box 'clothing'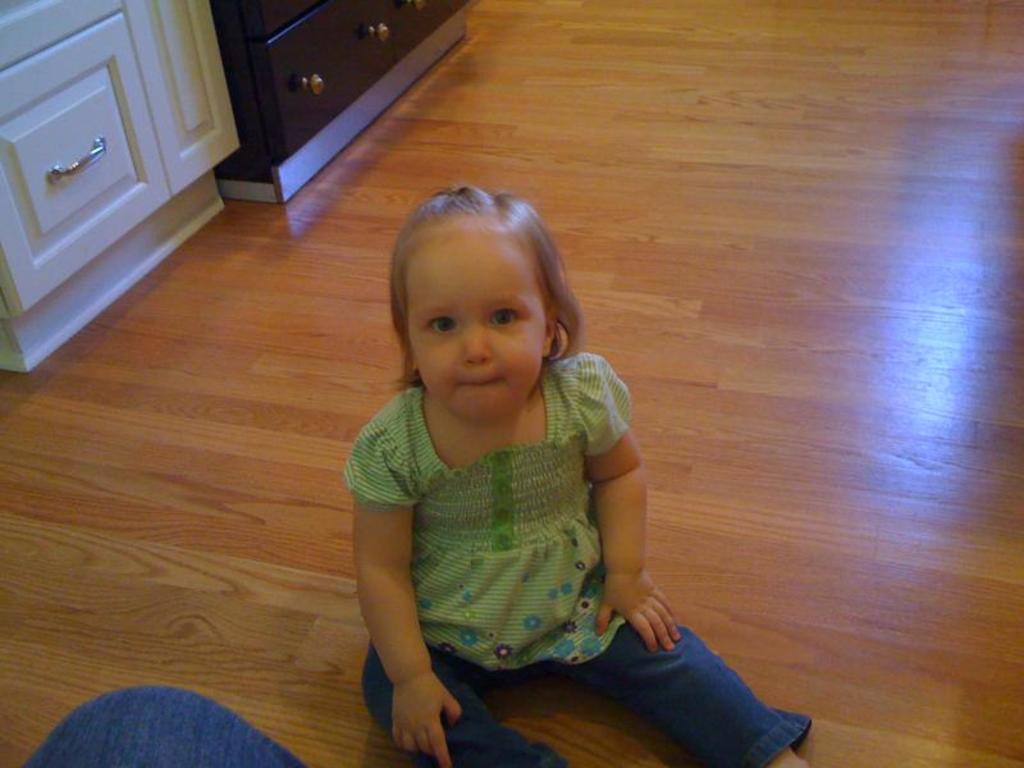
left=362, top=369, right=783, bottom=736
